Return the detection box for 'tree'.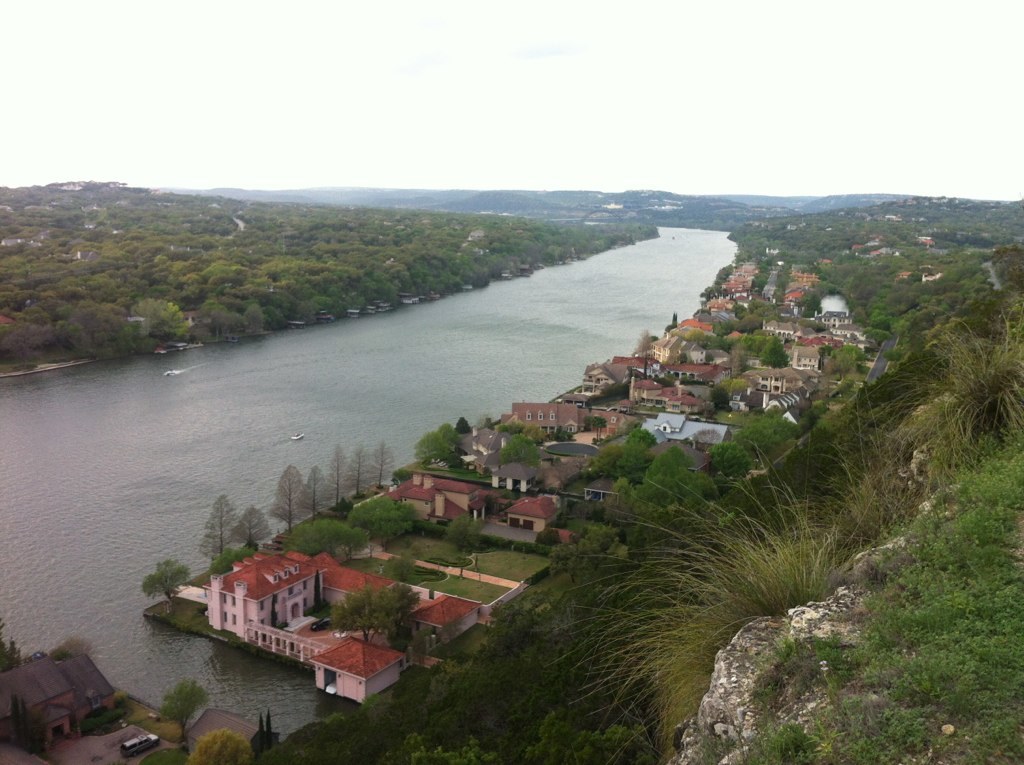
268/461/311/534.
